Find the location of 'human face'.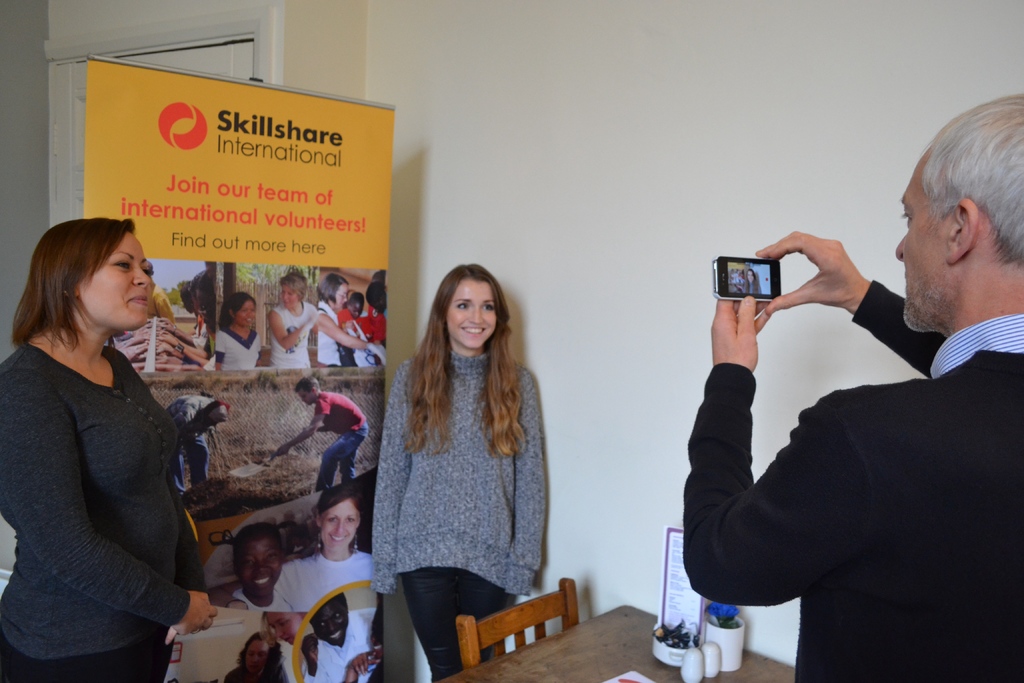
Location: 298,388,318,406.
